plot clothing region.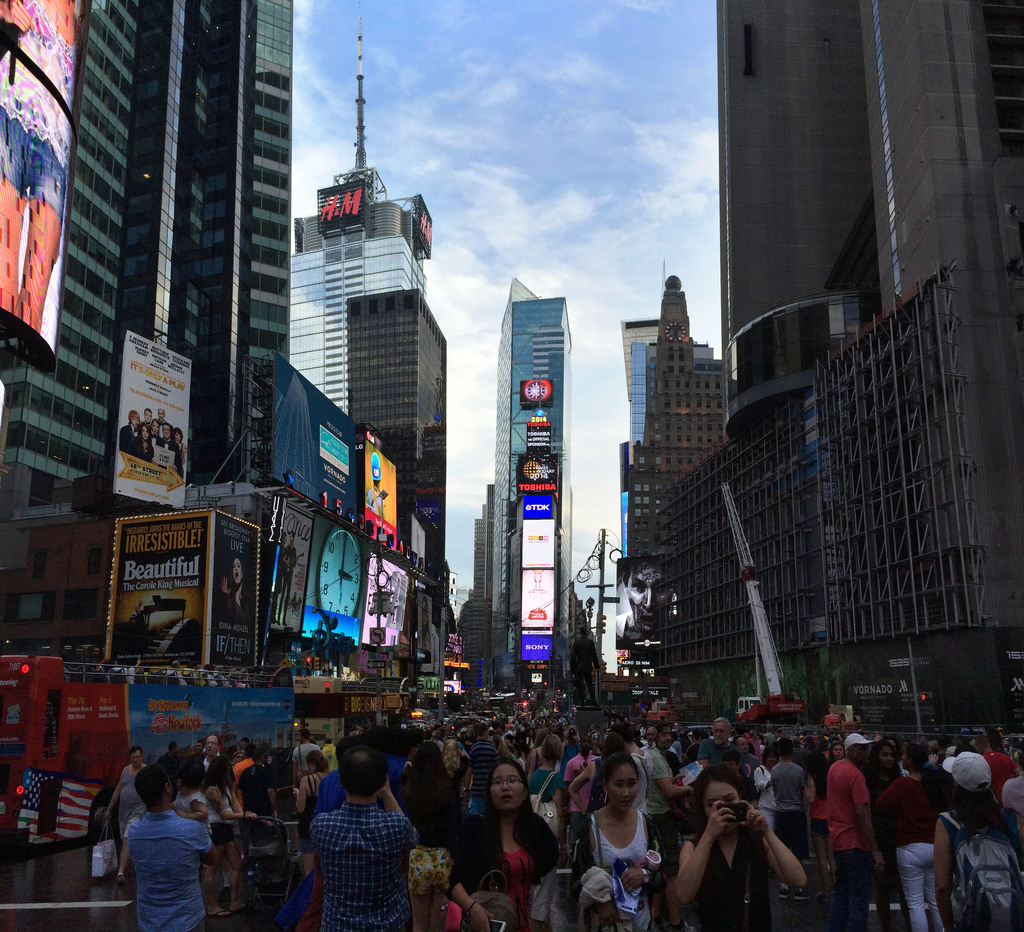
Plotted at (x1=937, y1=806, x2=1023, y2=867).
